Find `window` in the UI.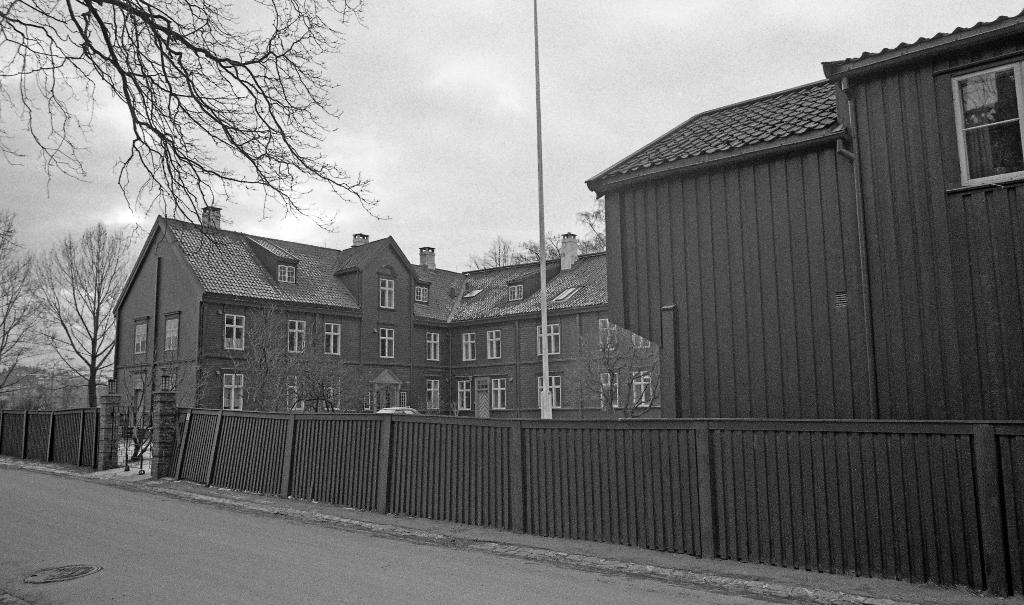
UI element at (424,334,442,362).
